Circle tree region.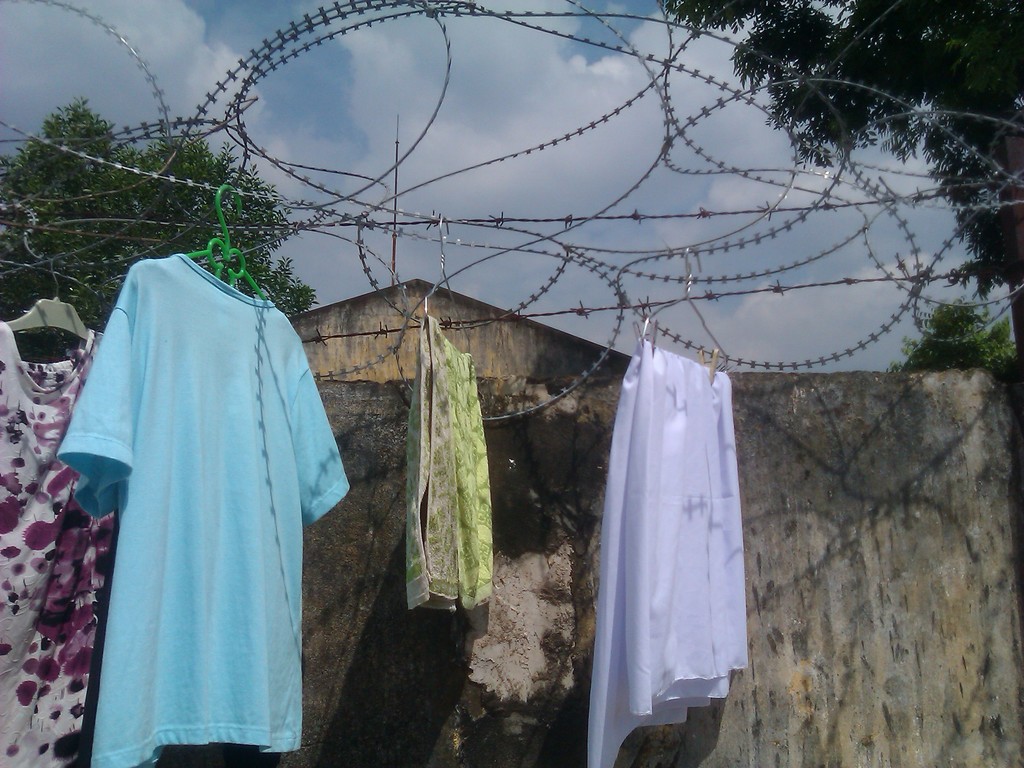
Region: [0,99,330,363].
